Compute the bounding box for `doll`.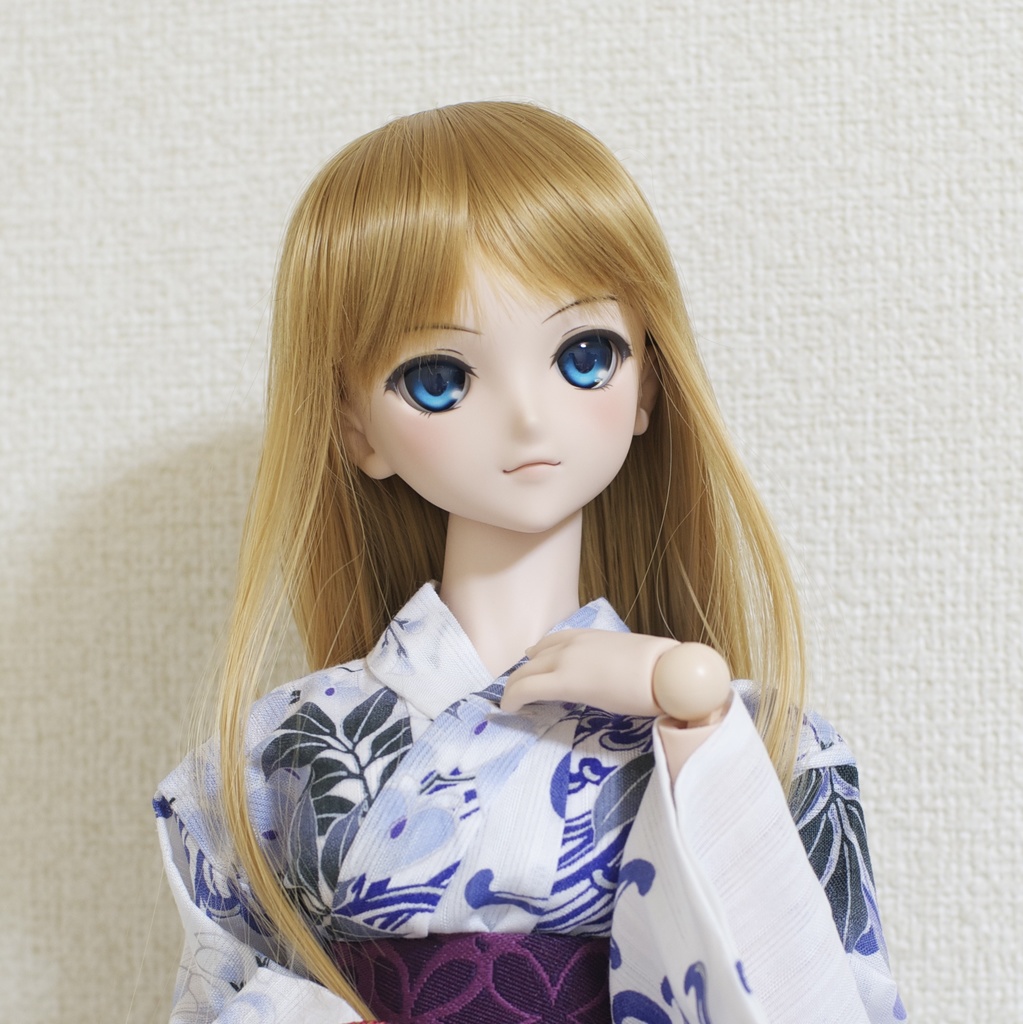
rect(123, 127, 906, 1023).
